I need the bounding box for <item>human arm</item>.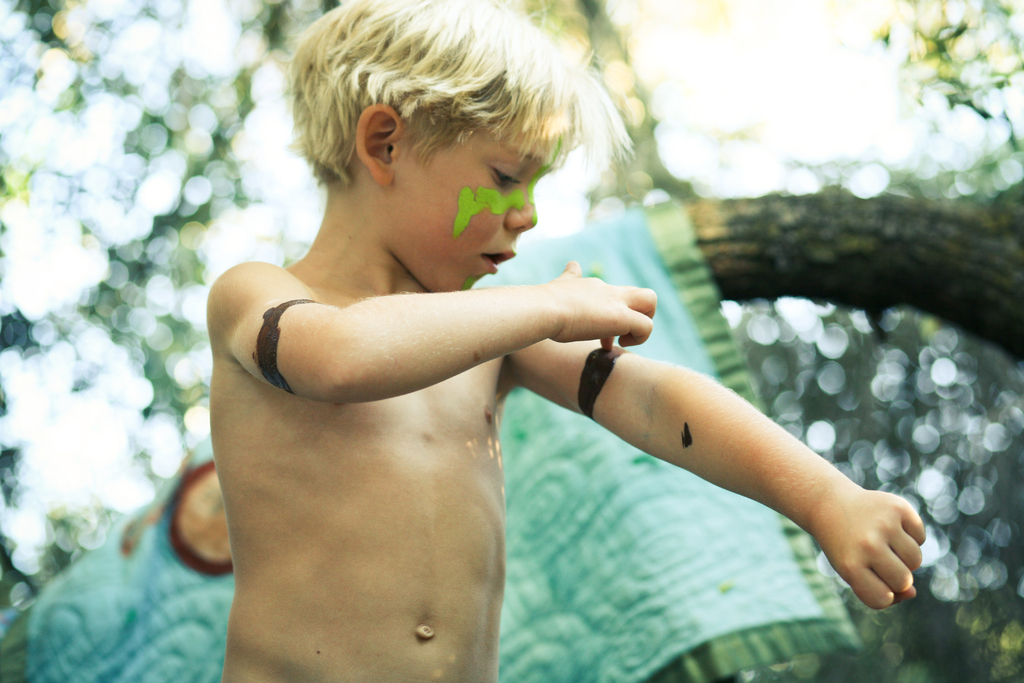
Here it is: {"left": 201, "top": 252, "right": 660, "bottom": 403}.
